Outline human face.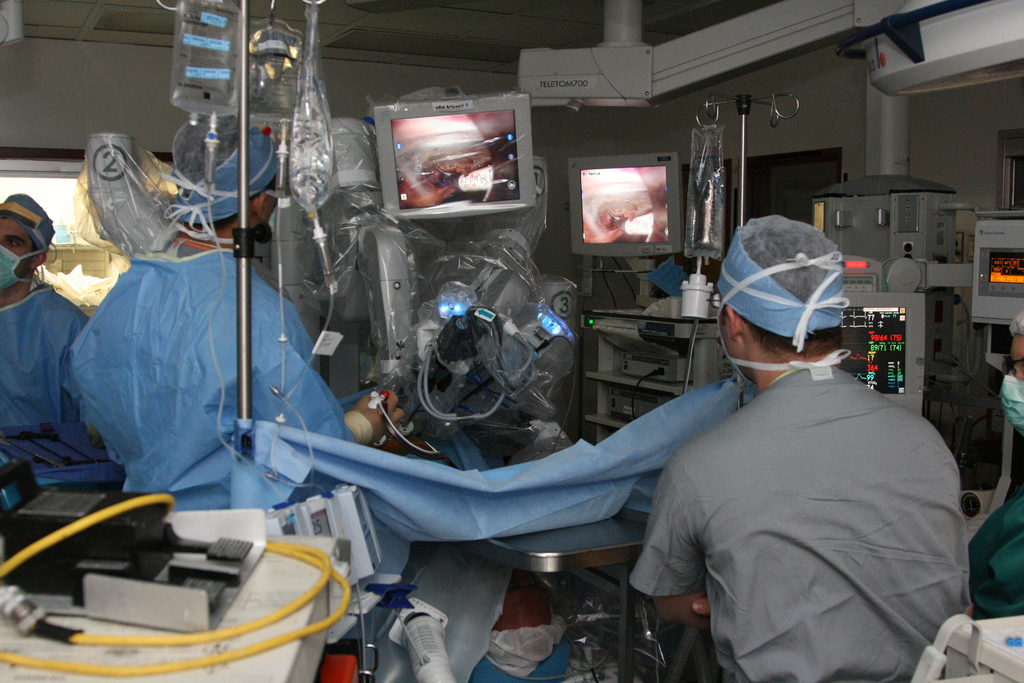
Outline: bbox=[2, 215, 35, 272].
